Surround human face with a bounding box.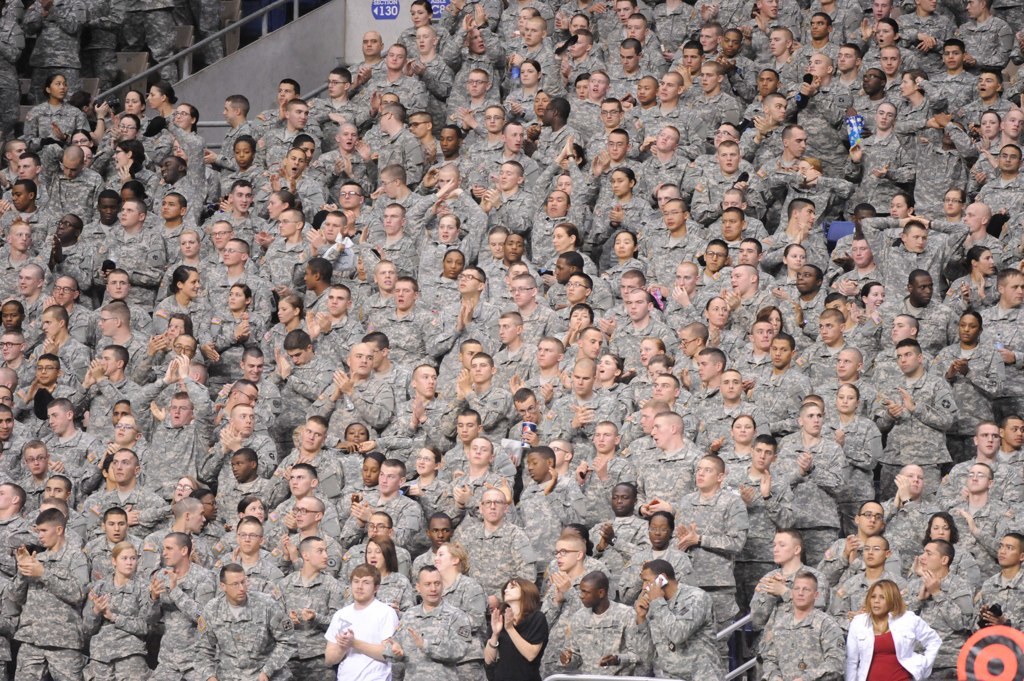
pyautogui.locateOnScreen(414, 26, 436, 57).
